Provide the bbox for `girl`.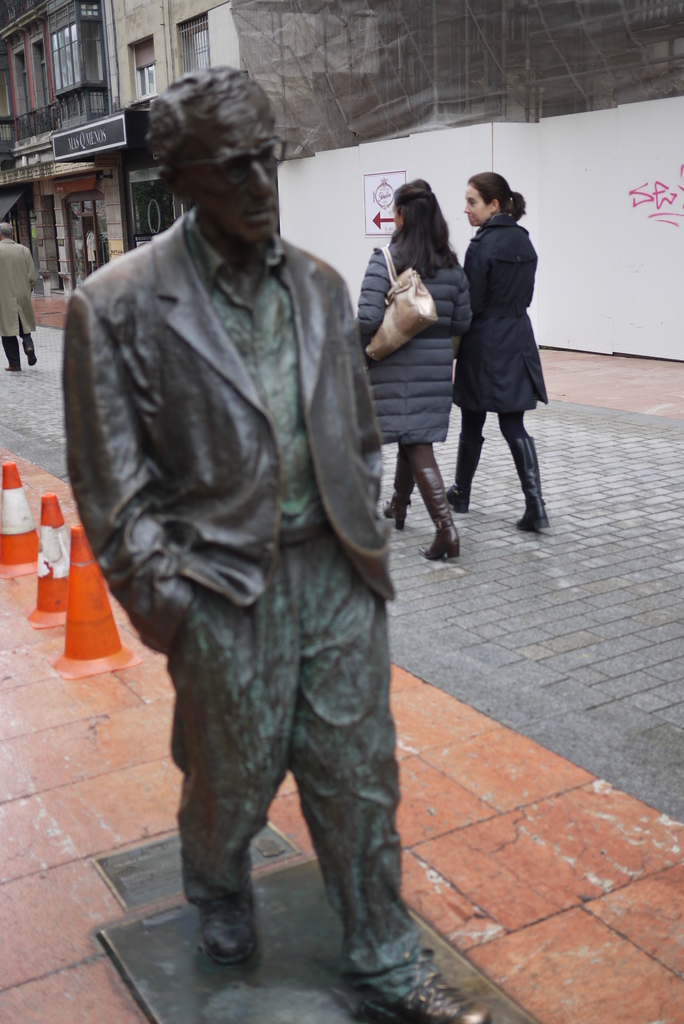
[left=439, top=168, right=550, bottom=534].
